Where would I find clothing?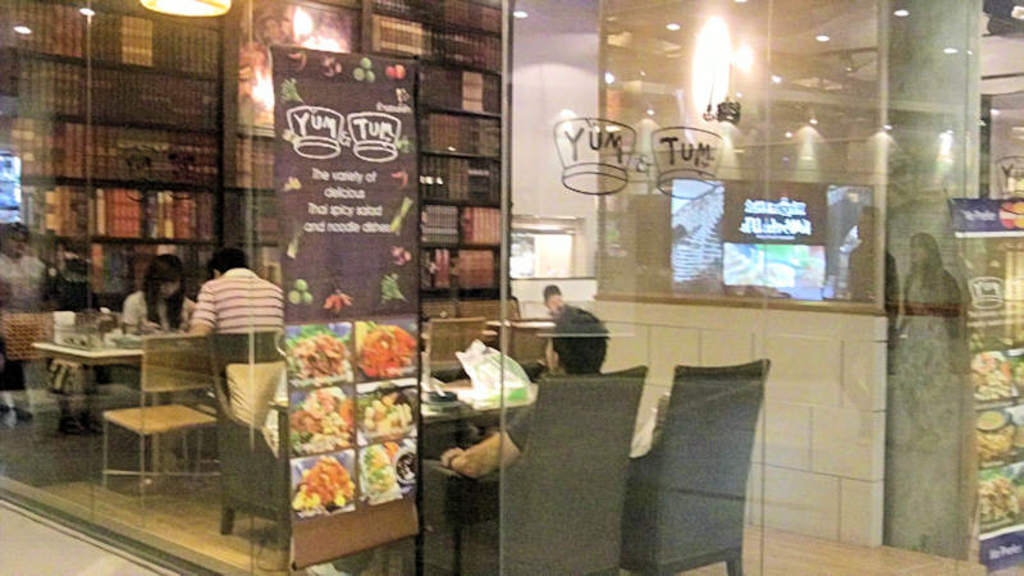
At BBox(197, 271, 282, 329).
